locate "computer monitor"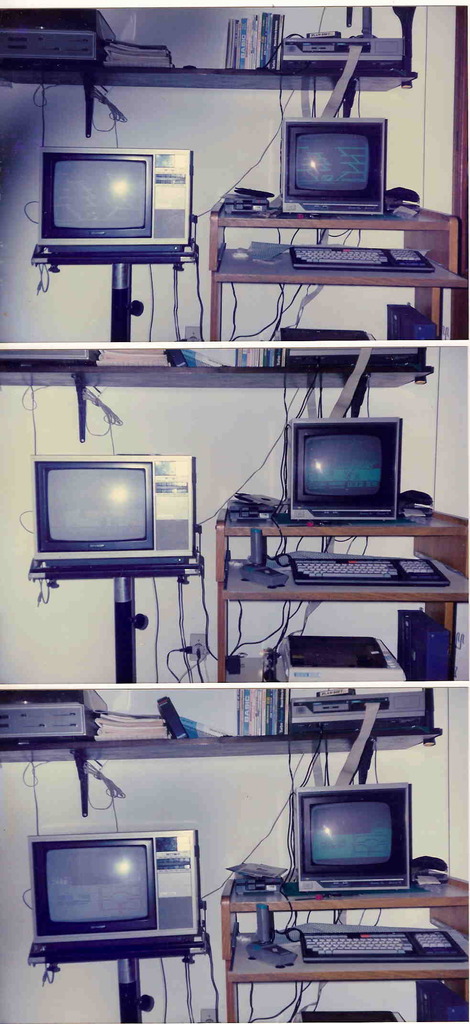
locate(29, 452, 196, 560)
